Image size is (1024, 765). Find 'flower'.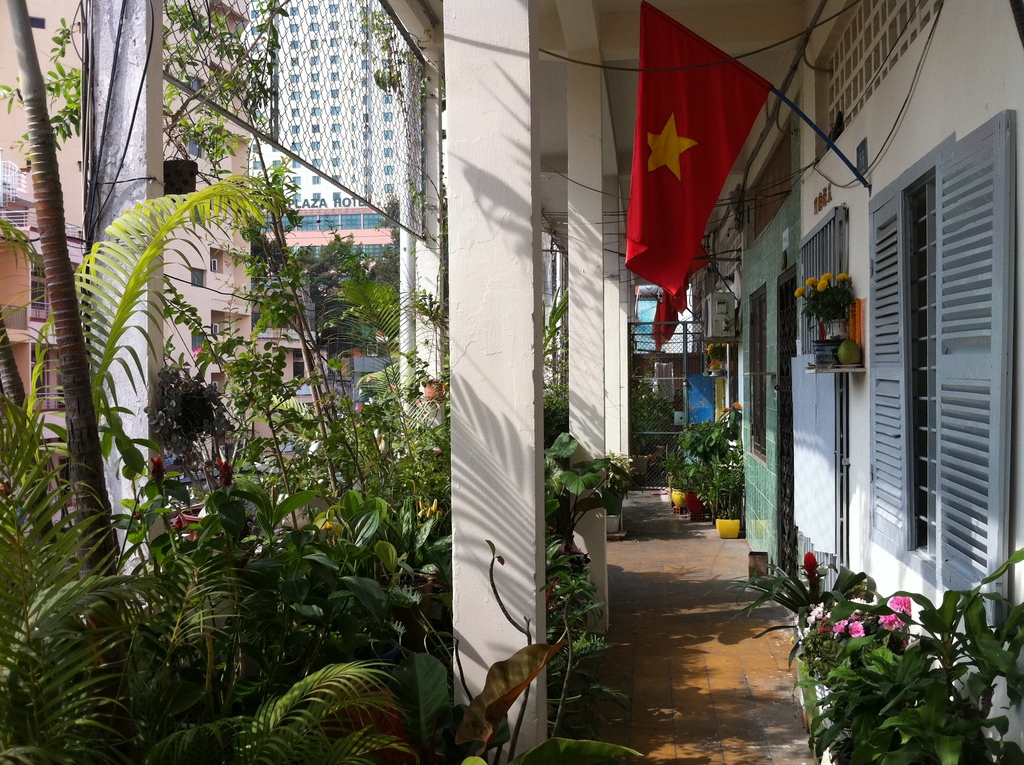
crop(876, 609, 906, 633).
